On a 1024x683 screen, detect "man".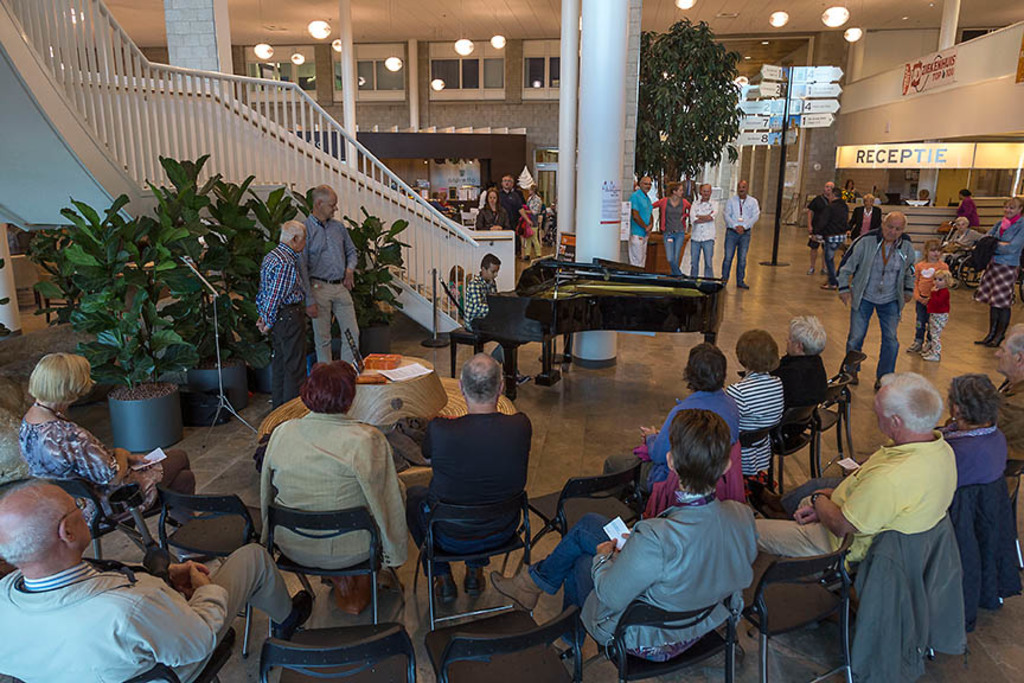
[0,474,216,678].
